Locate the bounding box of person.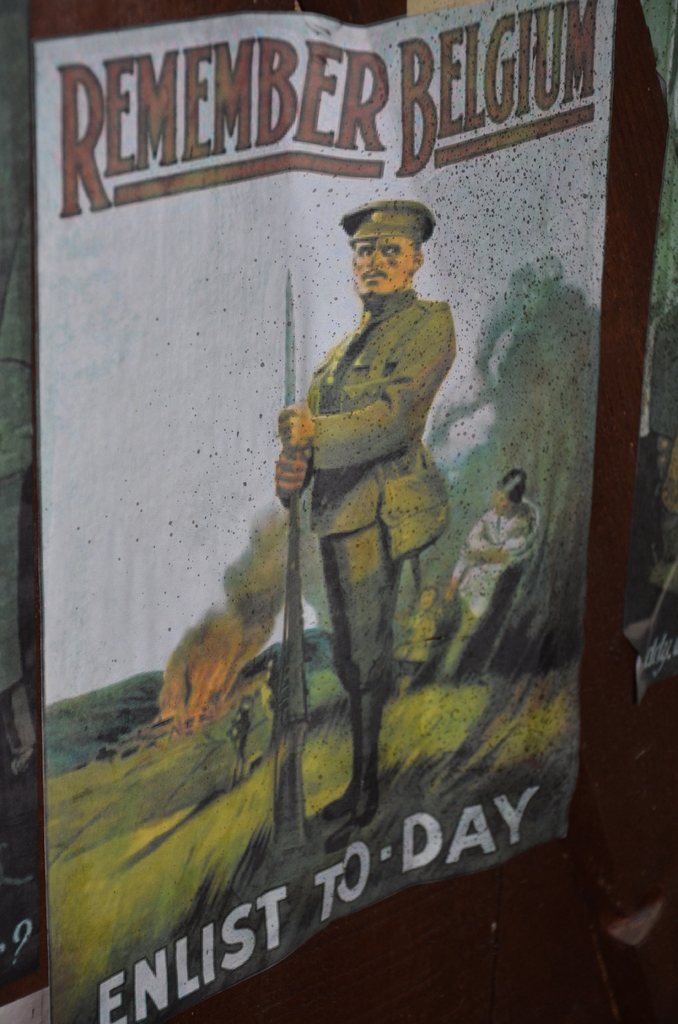
Bounding box: 251/166/492/856.
